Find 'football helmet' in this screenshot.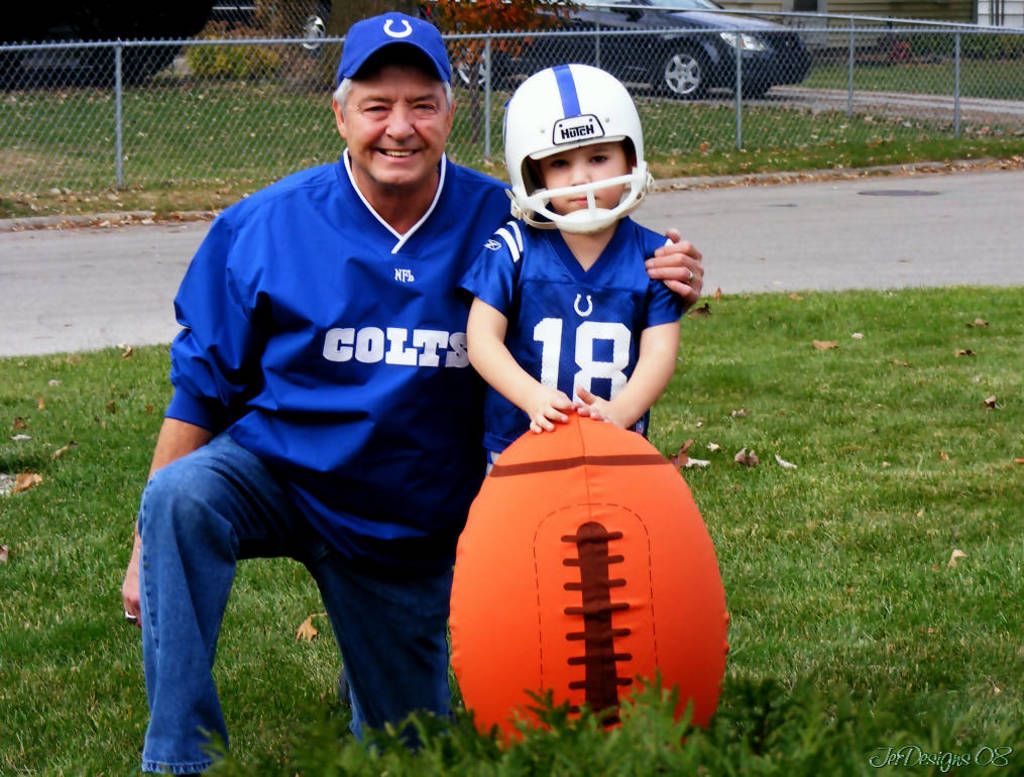
The bounding box for 'football helmet' is {"left": 495, "top": 70, "right": 655, "bottom": 257}.
